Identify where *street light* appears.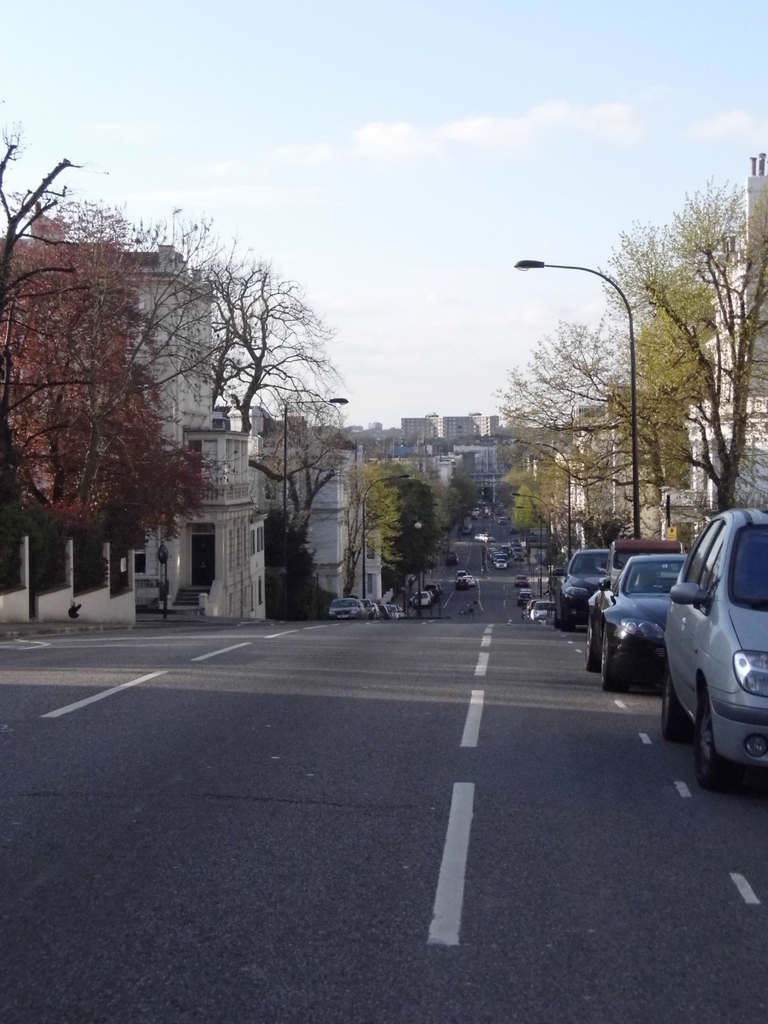
Appears at <bbox>363, 470, 419, 601</bbox>.
